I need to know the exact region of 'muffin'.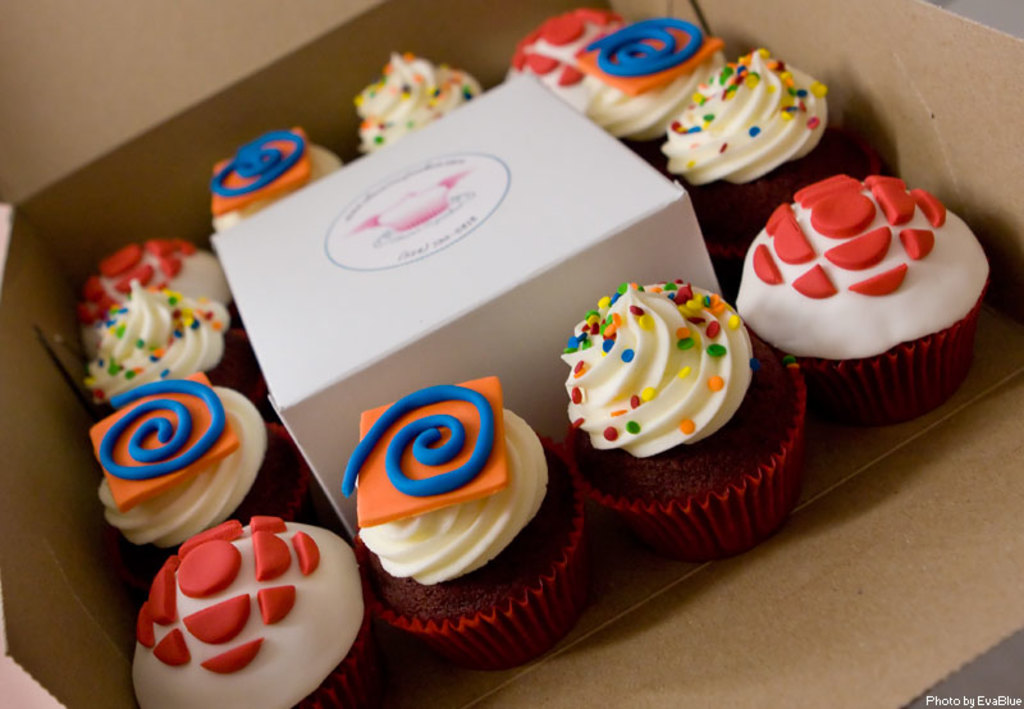
Region: bbox(81, 230, 228, 311).
